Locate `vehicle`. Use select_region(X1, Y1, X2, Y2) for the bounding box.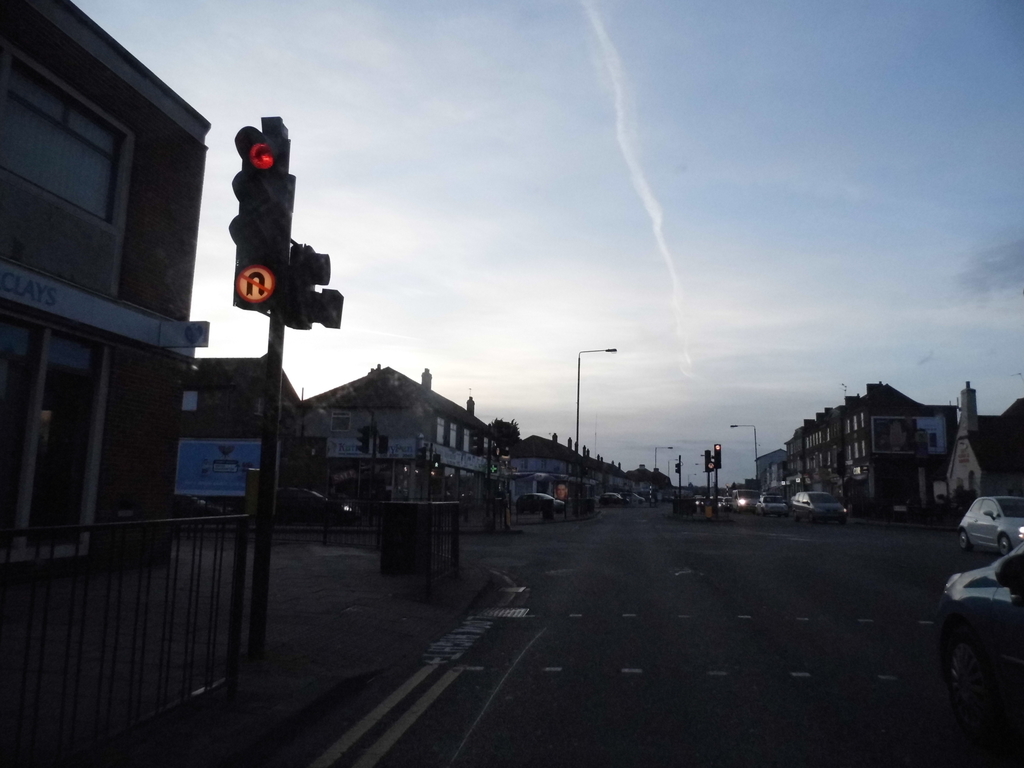
select_region(634, 492, 644, 508).
